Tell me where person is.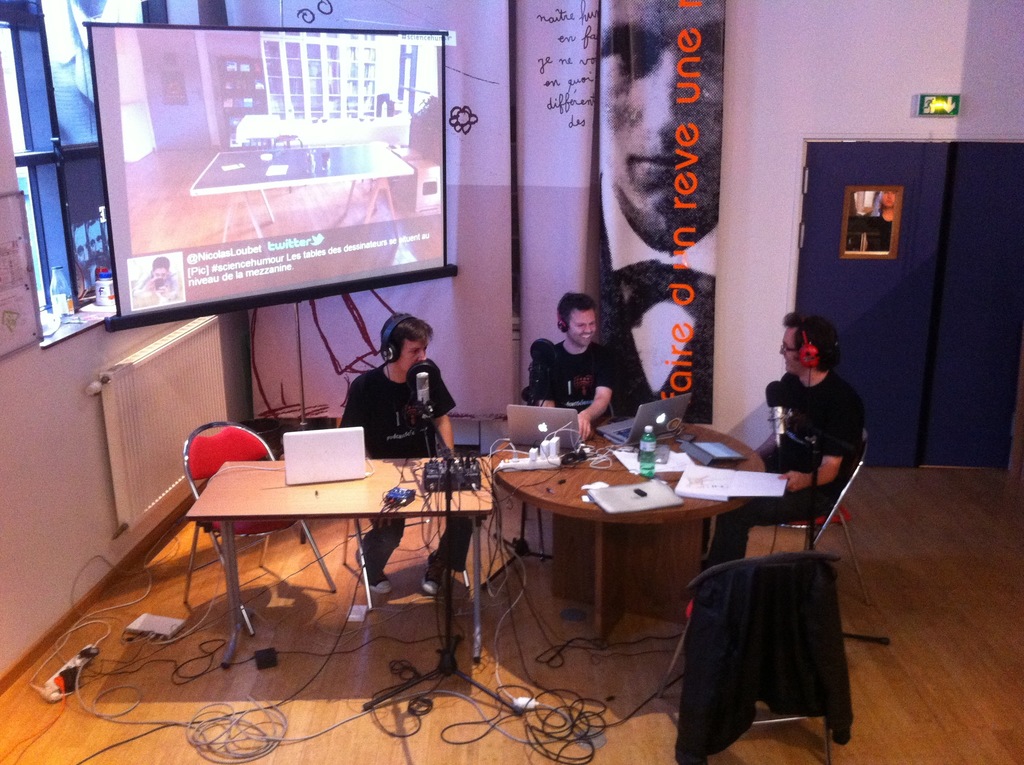
person is at l=521, t=288, r=617, b=433.
